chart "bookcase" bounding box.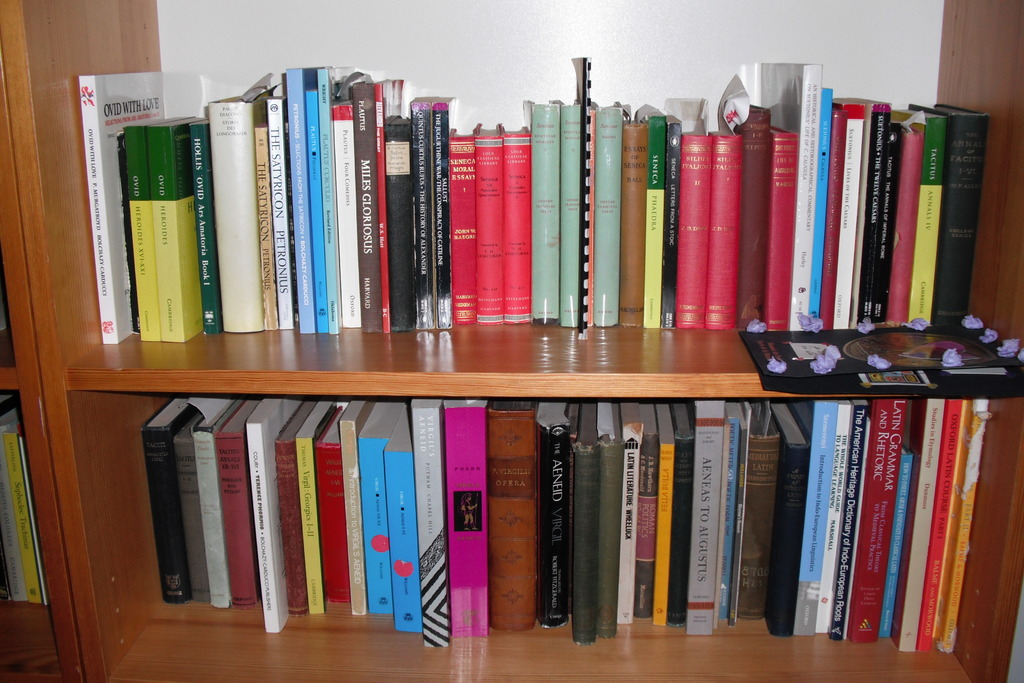
Charted: select_region(0, 0, 1023, 682).
